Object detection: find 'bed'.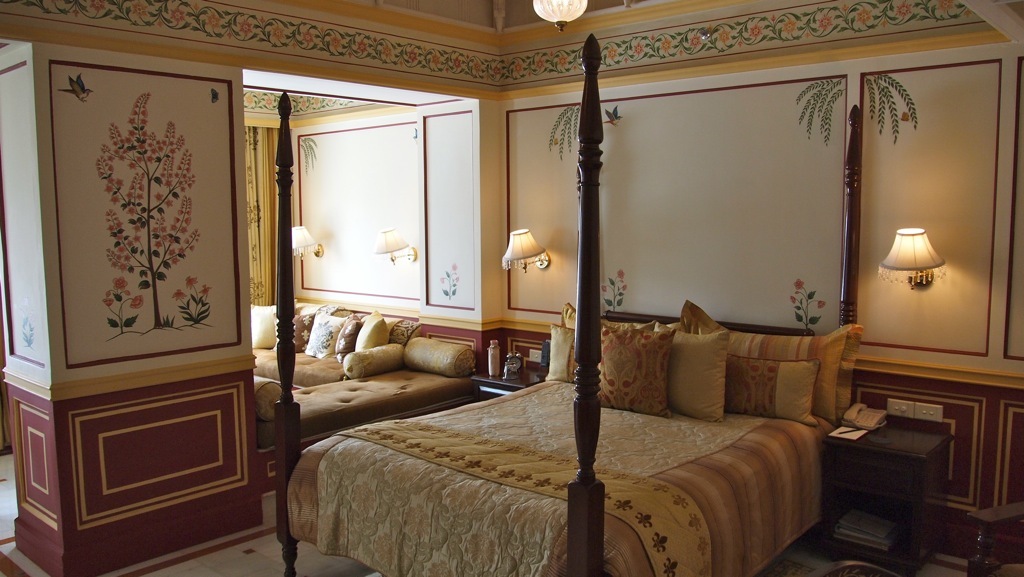
bbox=(244, 293, 492, 462).
